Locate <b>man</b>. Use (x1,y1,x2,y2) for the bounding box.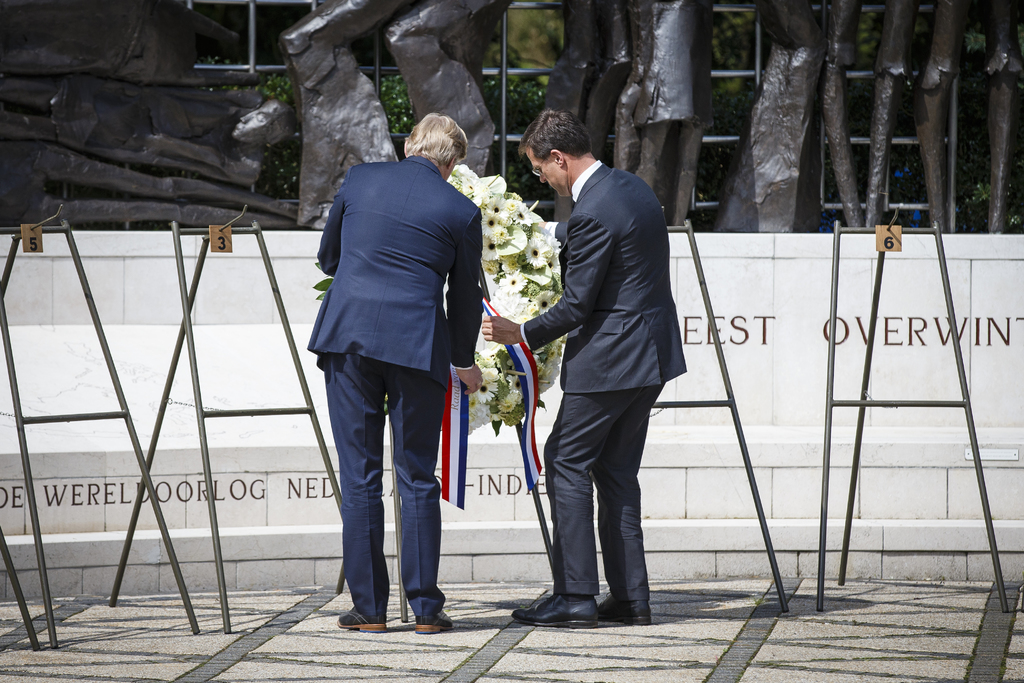
(474,111,695,620).
